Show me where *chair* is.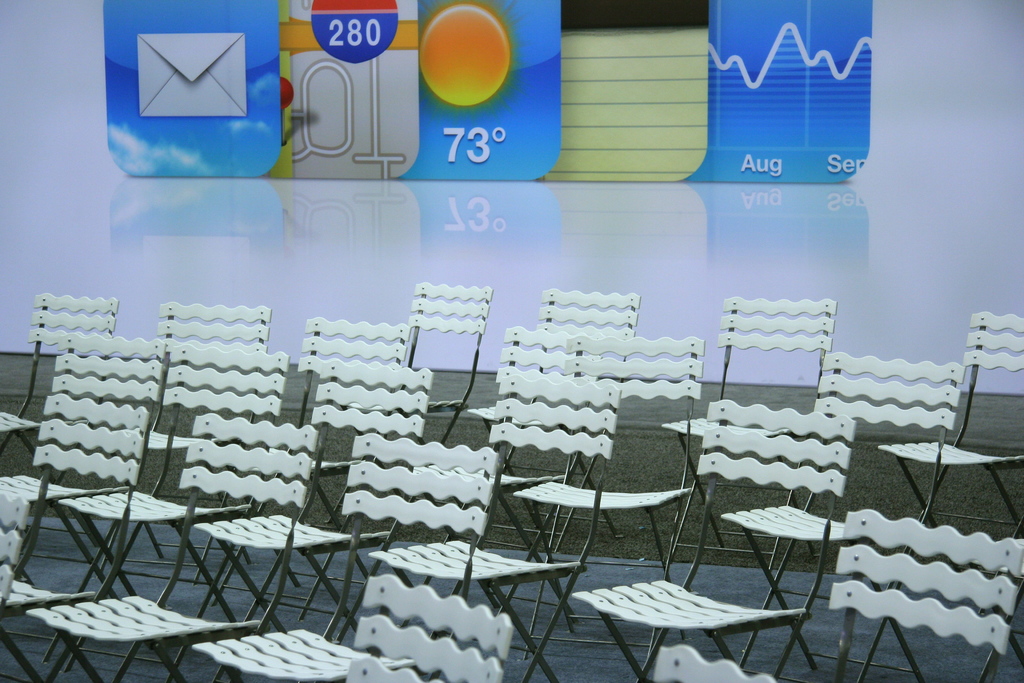
*chair* is at (x1=341, y1=279, x2=499, y2=498).
